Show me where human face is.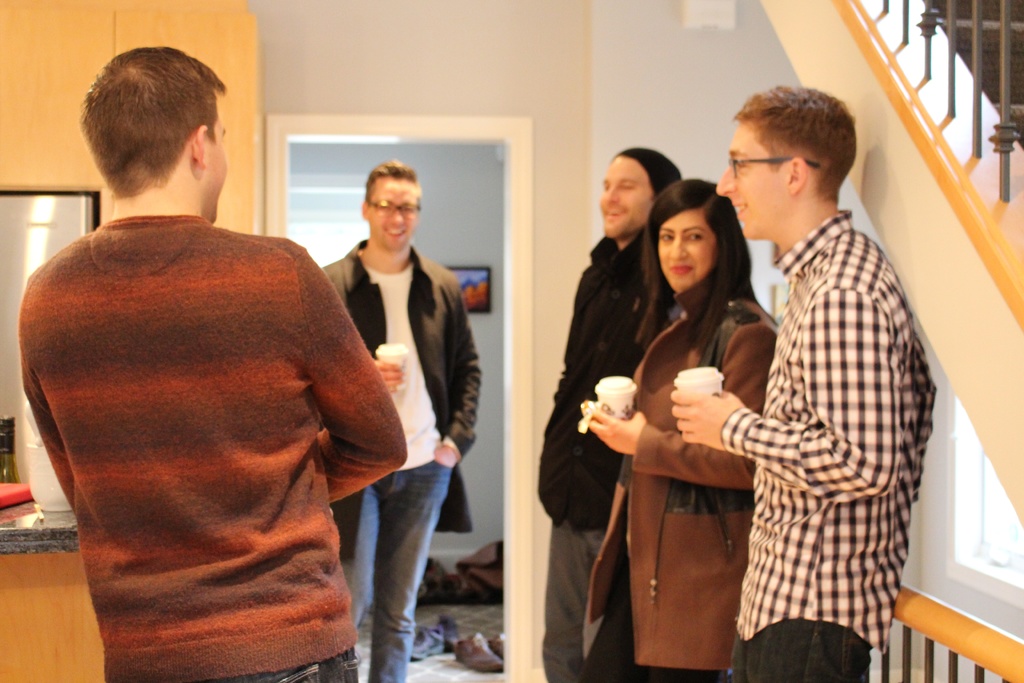
human face is at 659/210/714/293.
